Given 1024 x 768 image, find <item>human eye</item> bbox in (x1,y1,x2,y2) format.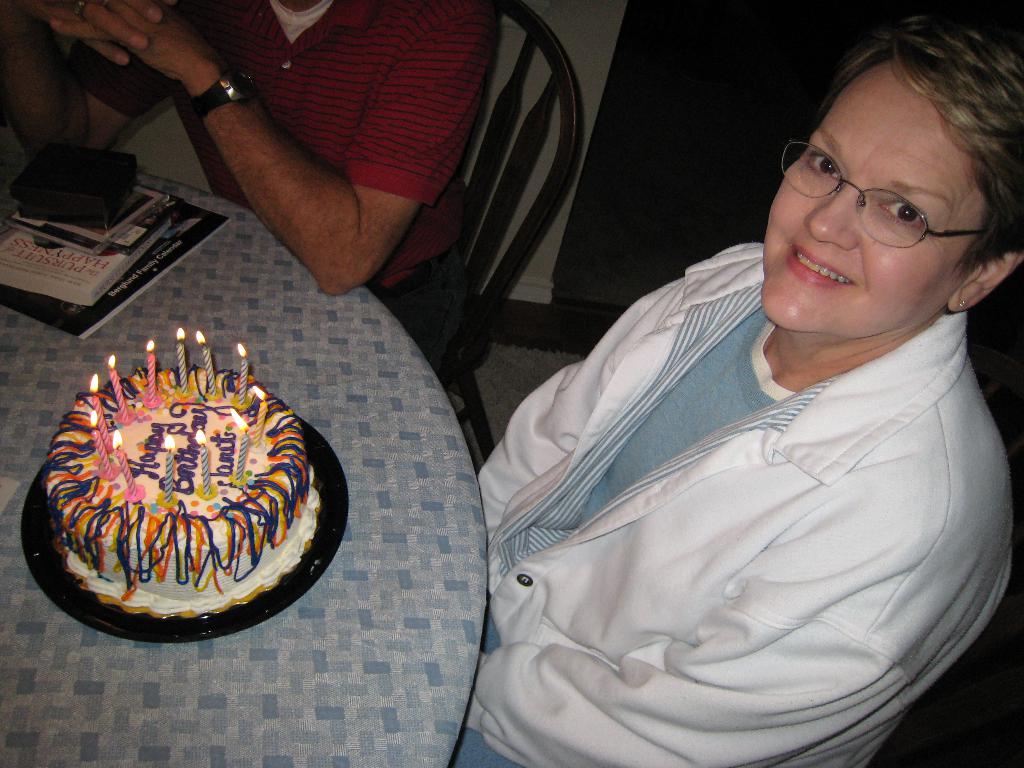
(804,150,840,186).
